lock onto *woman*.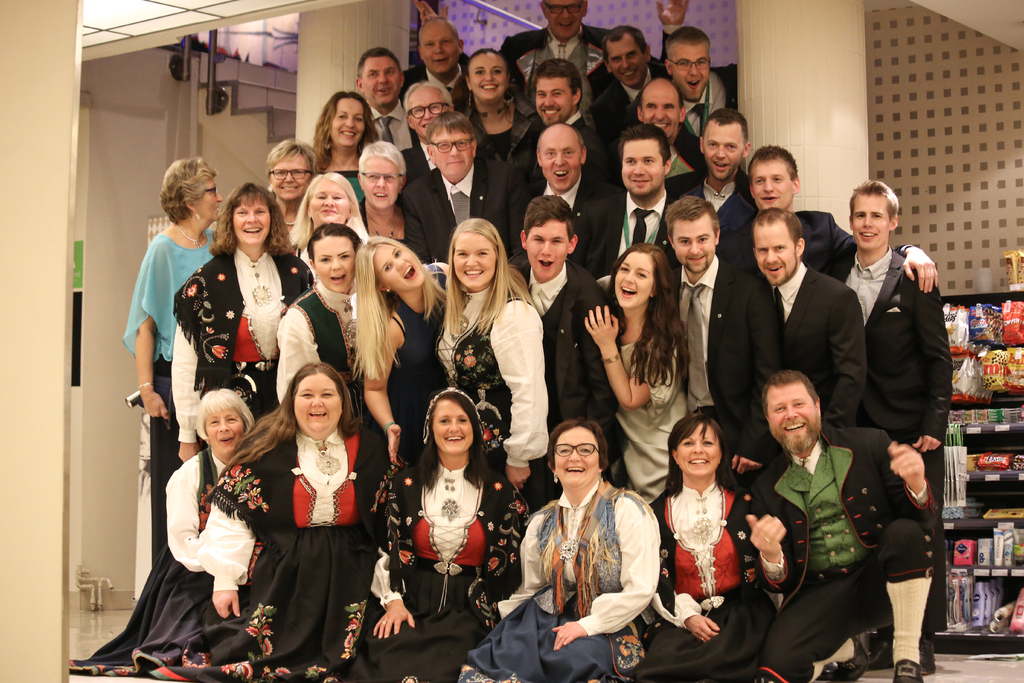
Locked: [x1=111, y1=152, x2=223, y2=572].
